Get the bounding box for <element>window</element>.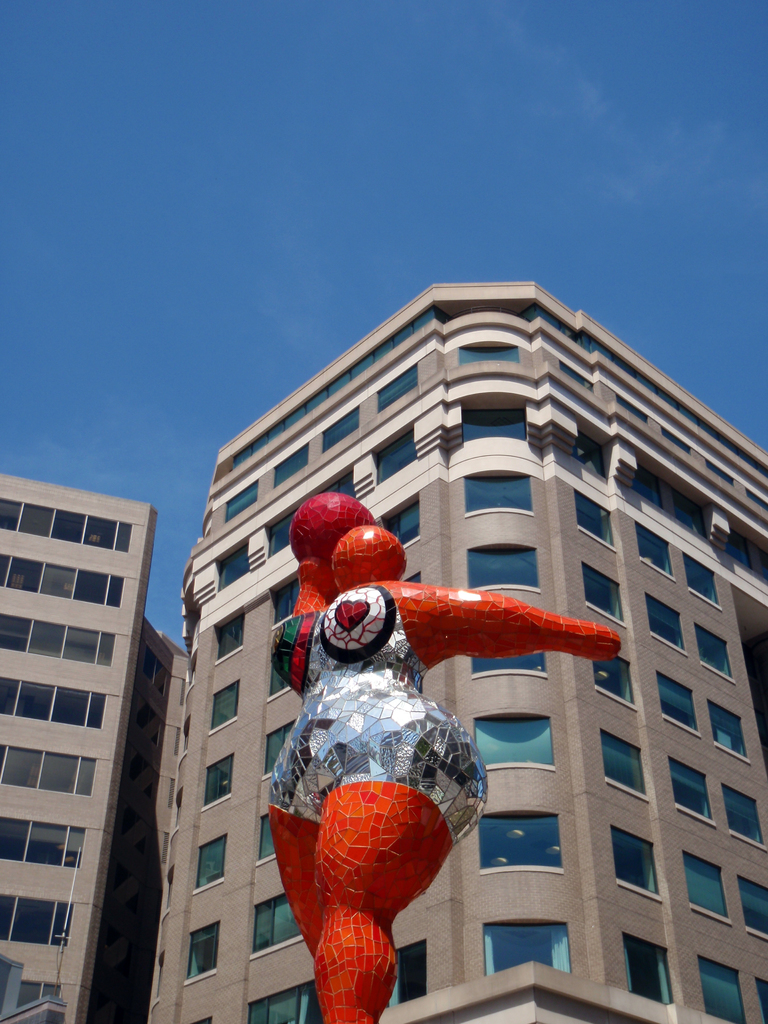
locate(467, 899, 584, 984).
